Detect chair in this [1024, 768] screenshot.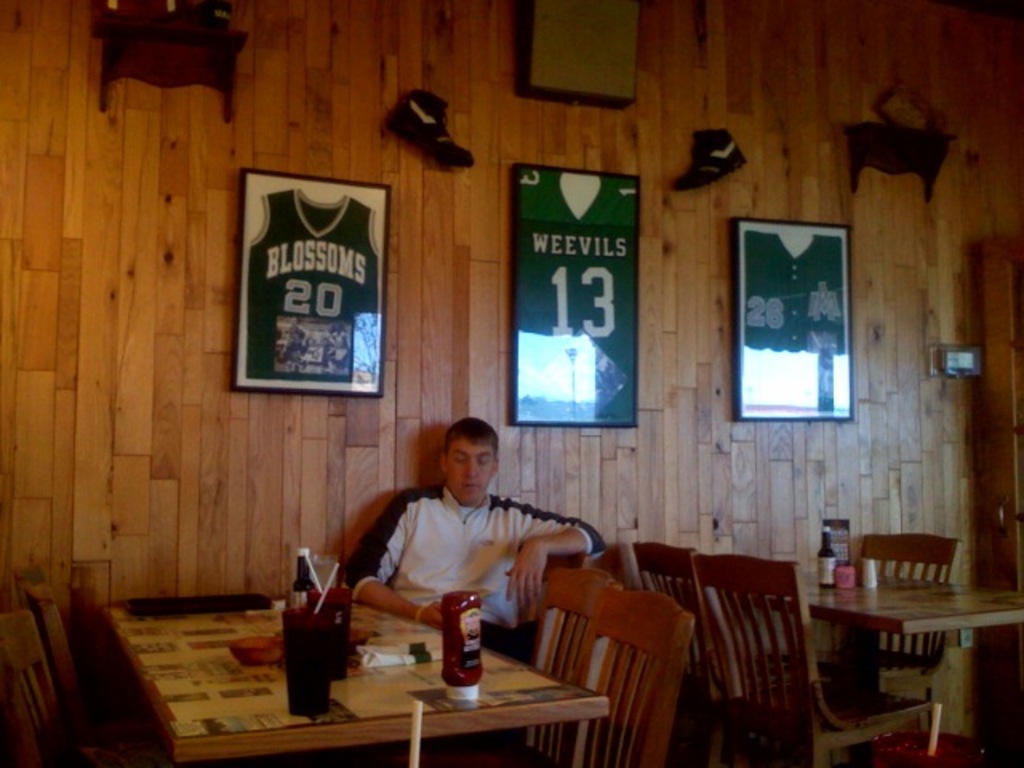
Detection: region(549, 589, 694, 766).
